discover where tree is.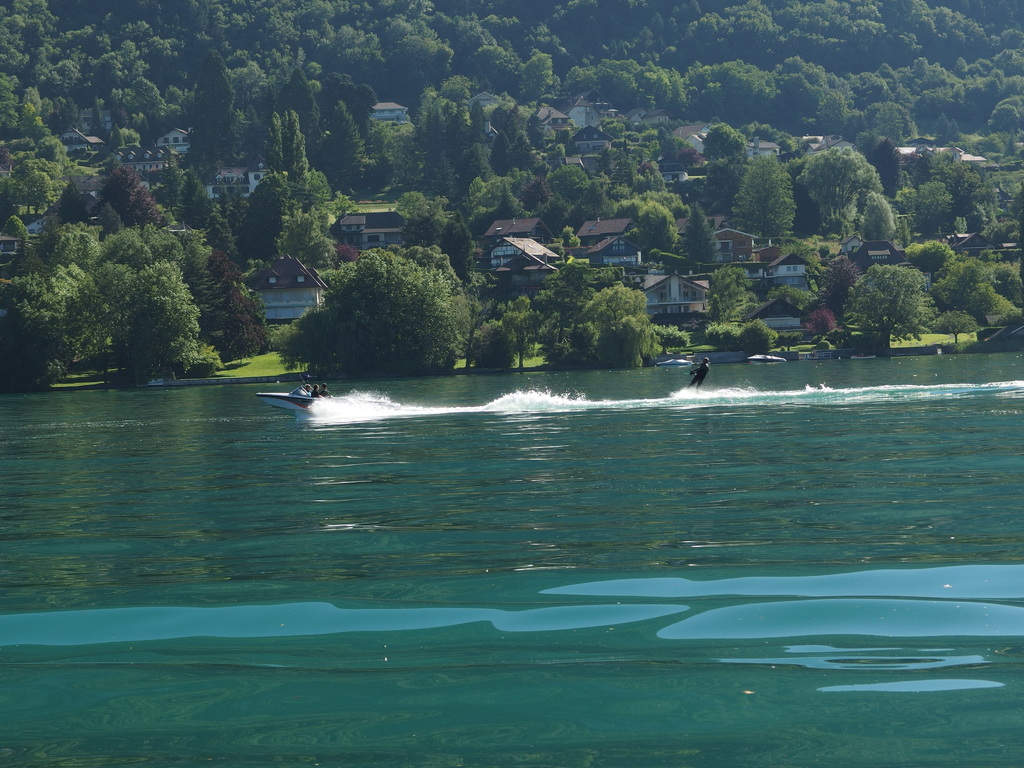
Discovered at 817,255,863,316.
